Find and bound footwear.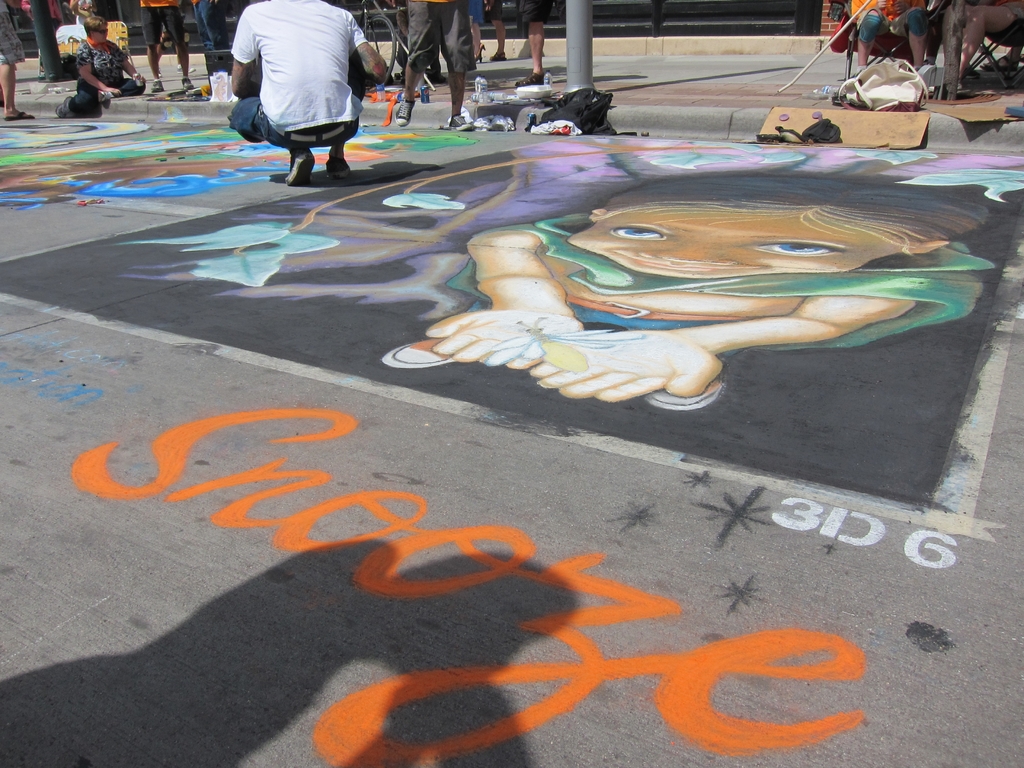
Bound: (180,74,195,90).
